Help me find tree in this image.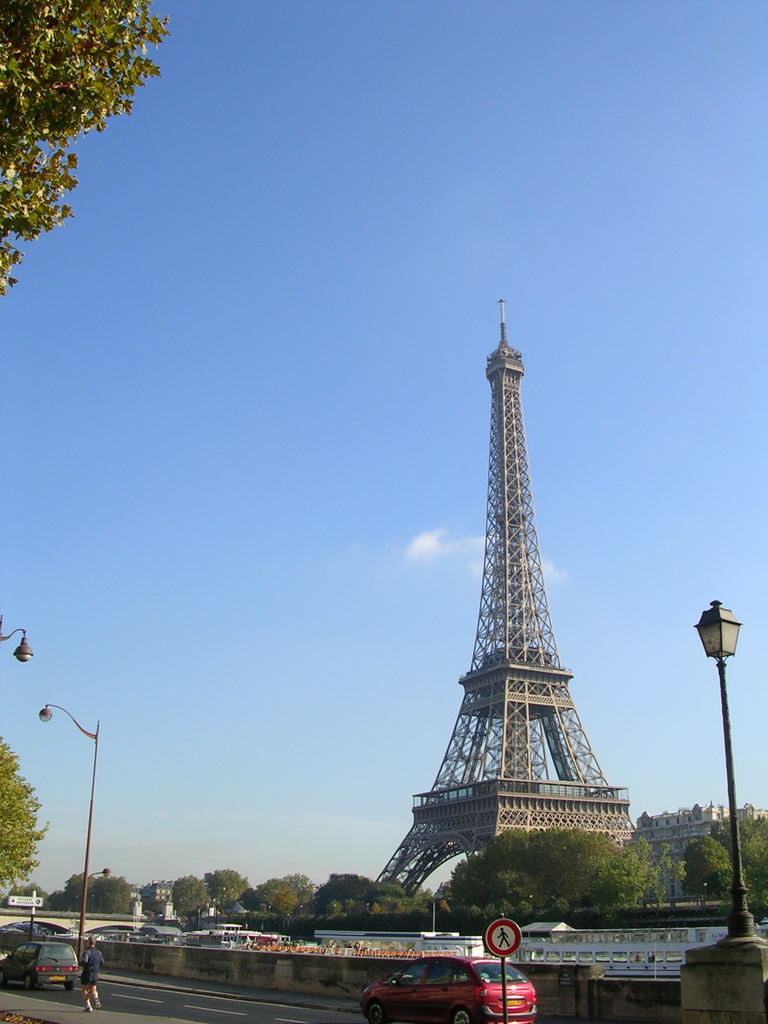
Found it: [left=166, top=868, right=209, bottom=927].
